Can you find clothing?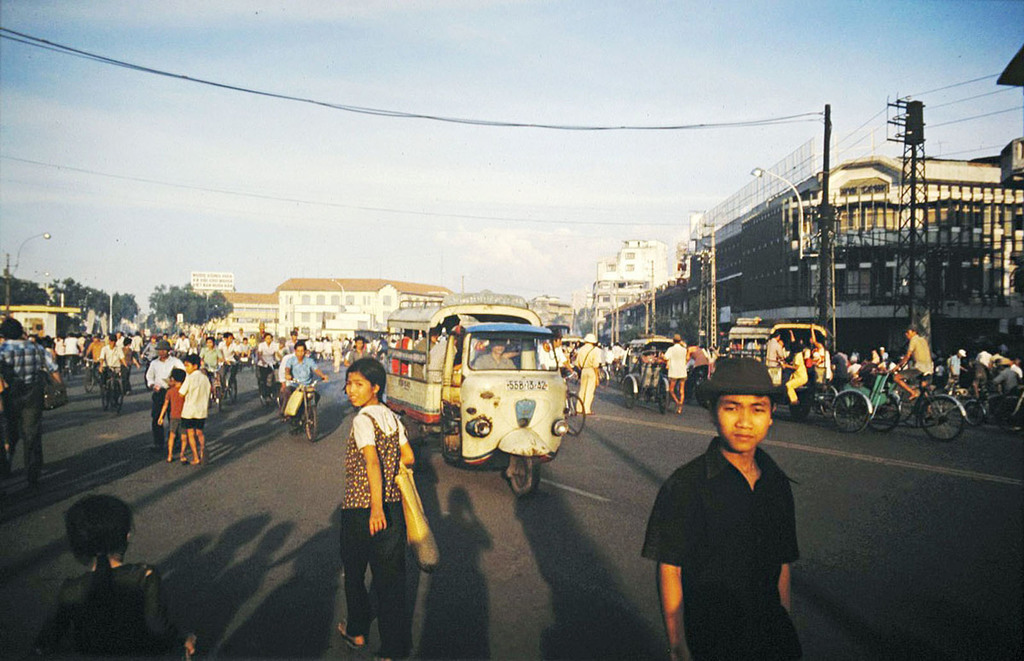
Yes, bounding box: 33:550:211:660.
